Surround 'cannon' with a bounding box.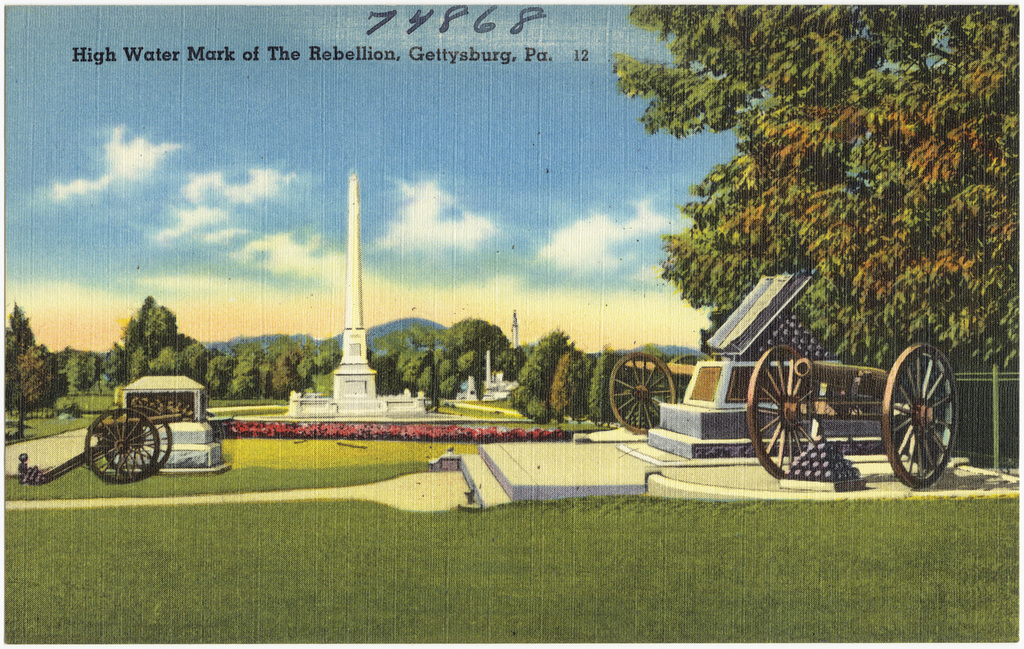
BBox(20, 405, 177, 482).
